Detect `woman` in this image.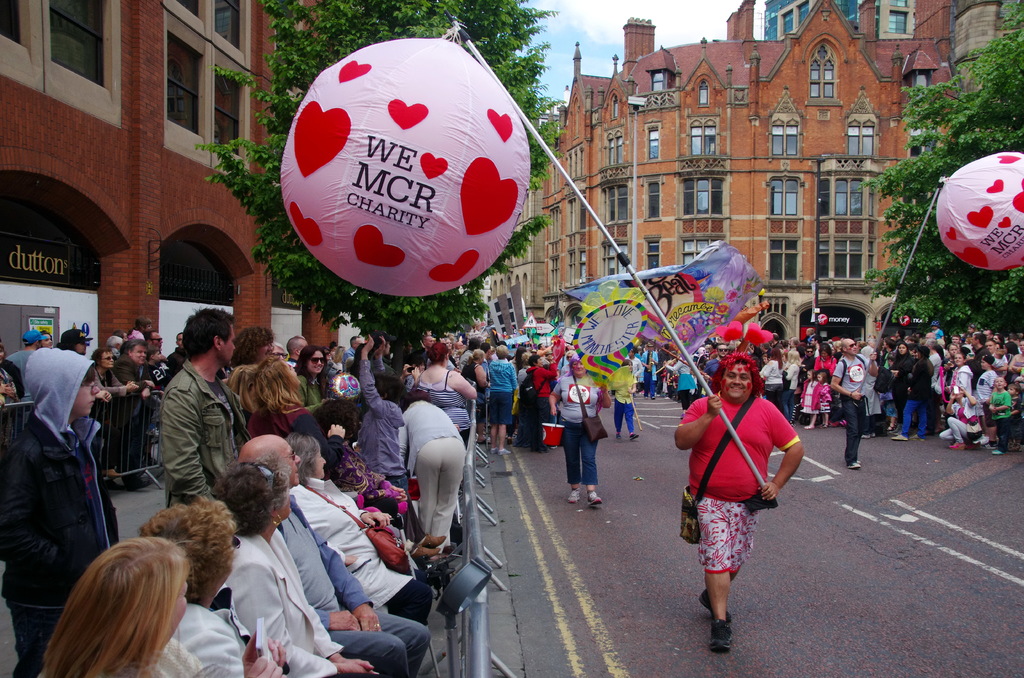
Detection: 815:348:840:382.
